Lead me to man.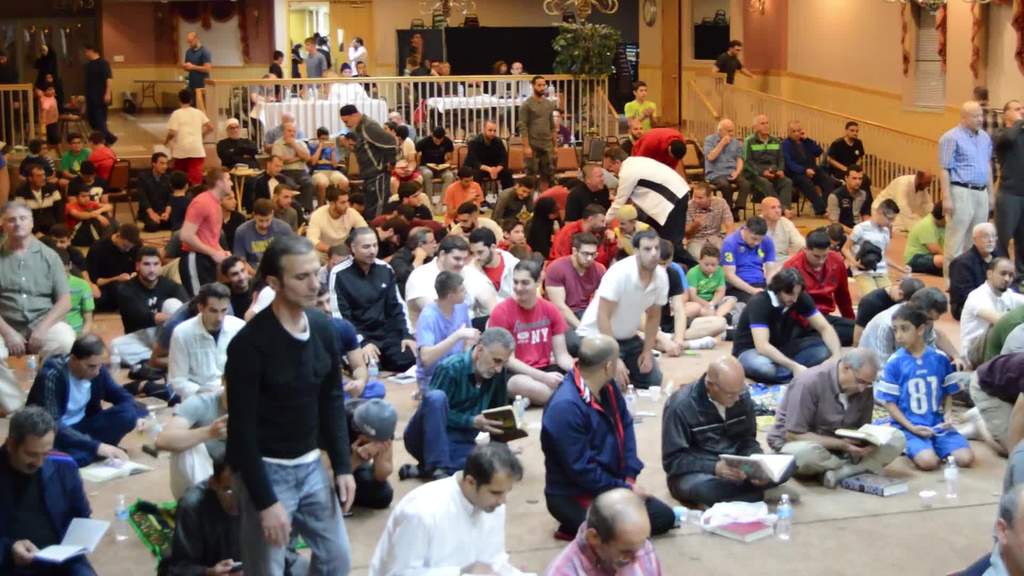
Lead to bbox=[561, 205, 613, 257].
